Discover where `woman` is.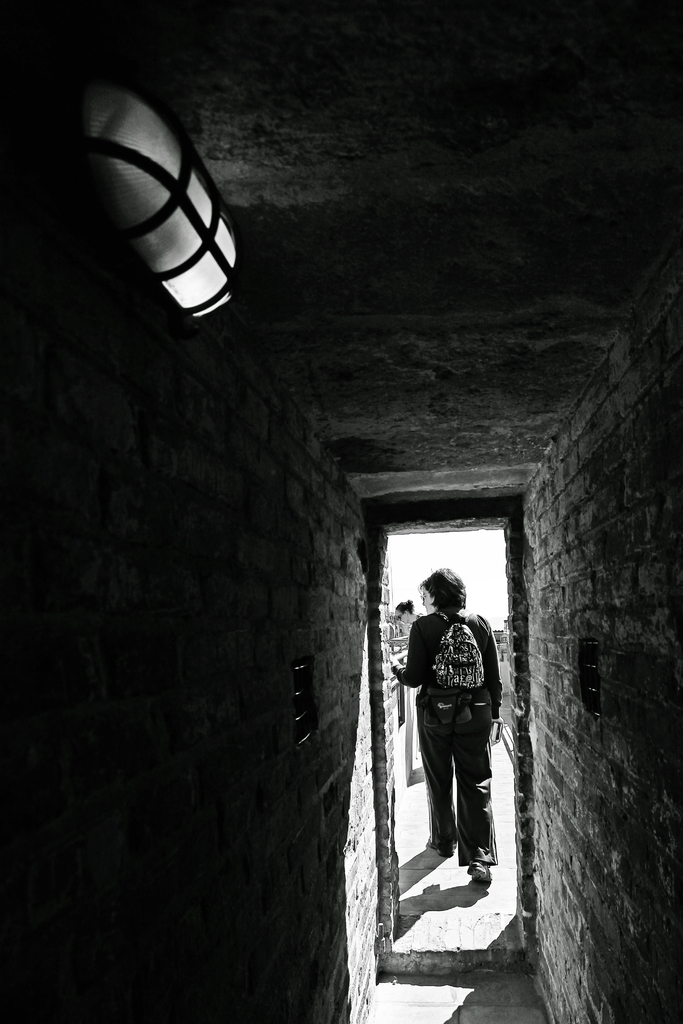
Discovered at {"left": 397, "top": 595, "right": 424, "bottom": 630}.
